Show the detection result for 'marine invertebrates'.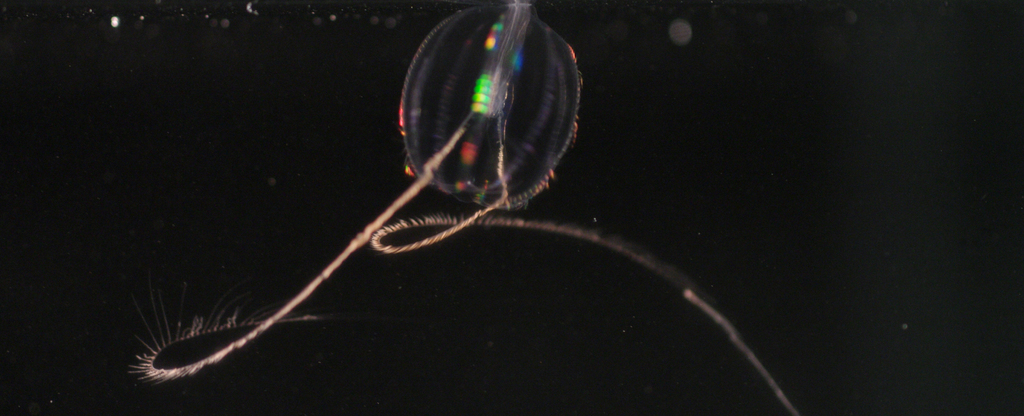
129:0:788:413.
